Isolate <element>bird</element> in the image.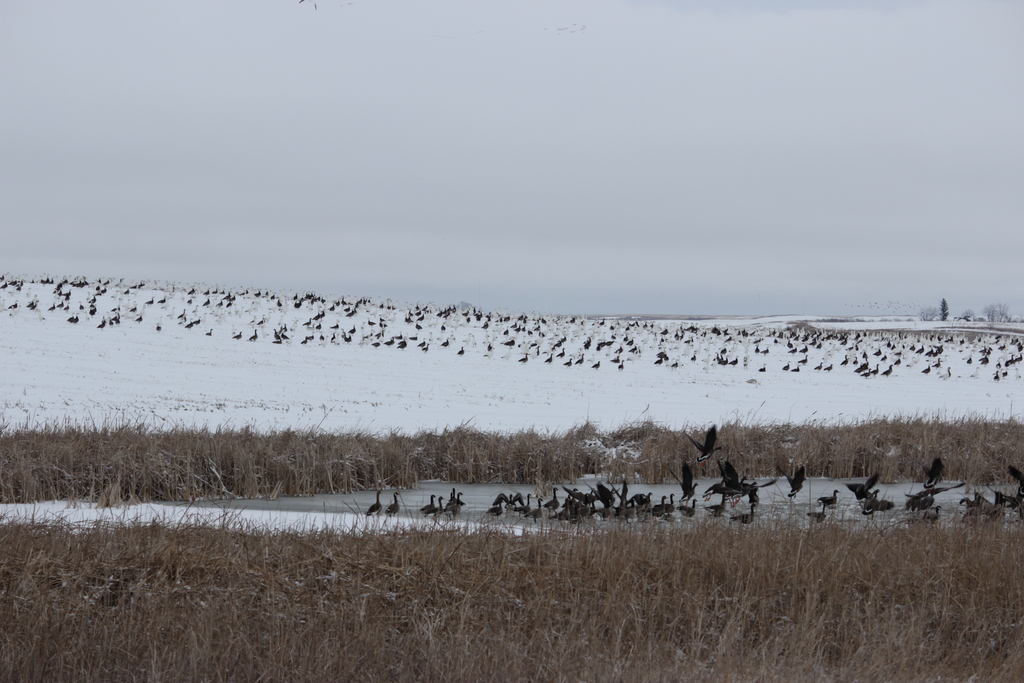
Isolated region: <region>817, 493, 840, 507</region>.
